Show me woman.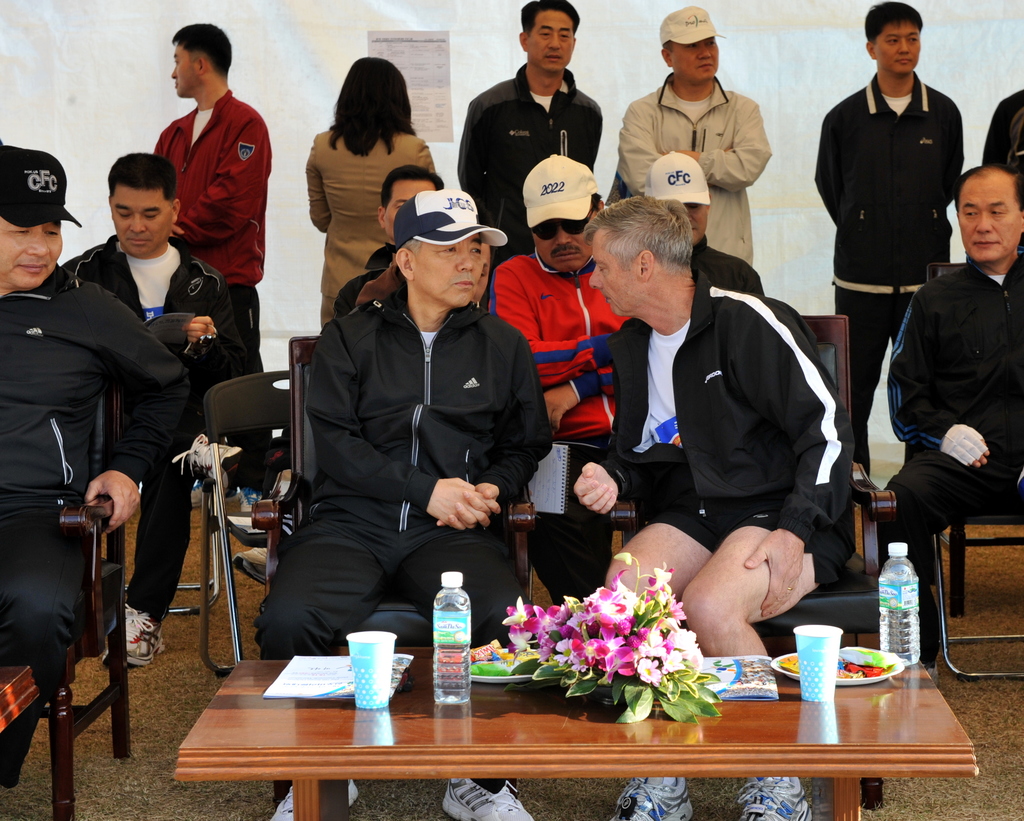
woman is here: BBox(273, 55, 441, 291).
